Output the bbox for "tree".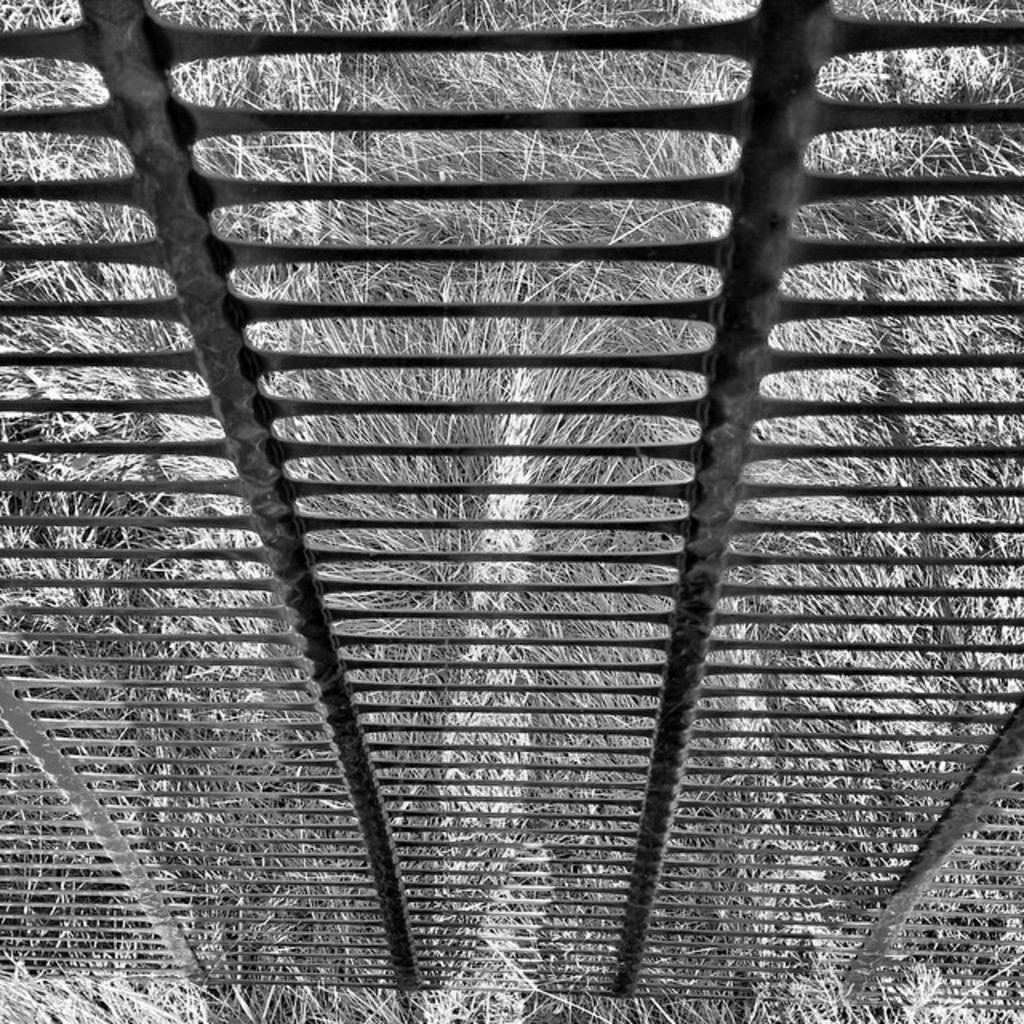
[0,0,1022,1022].
